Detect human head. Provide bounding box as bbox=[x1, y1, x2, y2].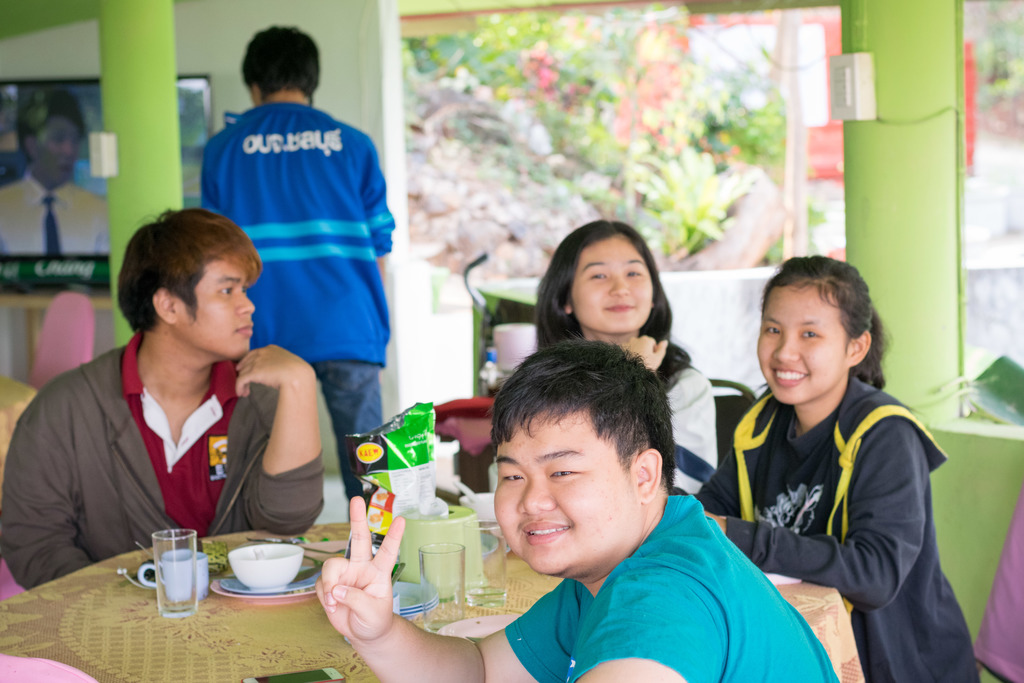
bbox=[475, 342, 683, 575].
